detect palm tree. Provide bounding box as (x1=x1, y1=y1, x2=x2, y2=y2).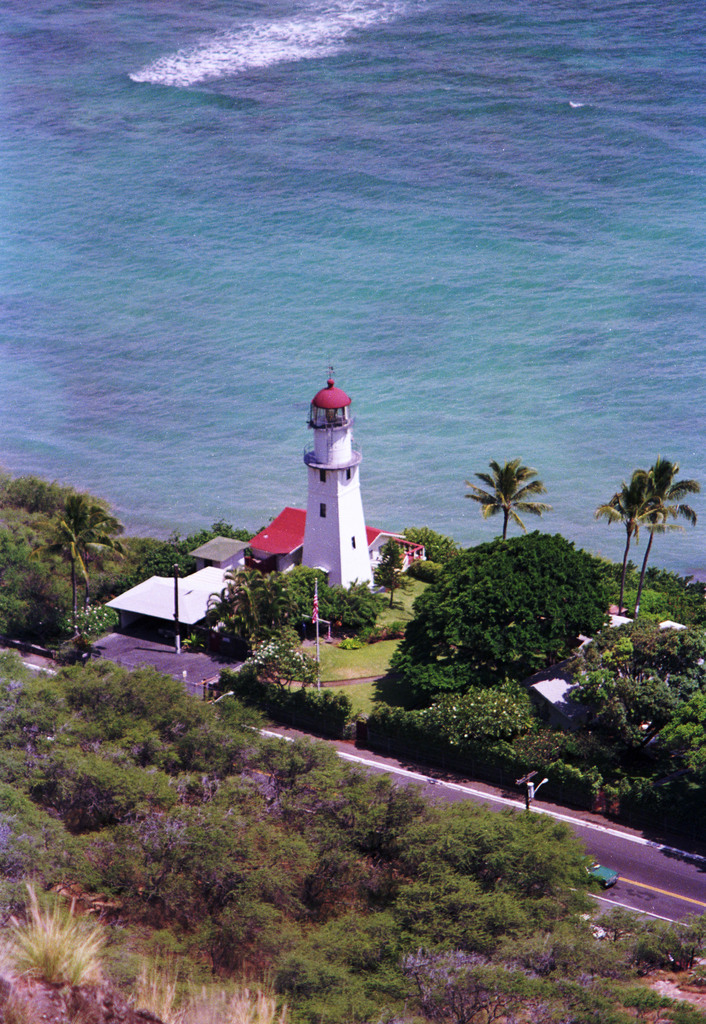
(x1=464, y1=459, x2=564, y2=545).
